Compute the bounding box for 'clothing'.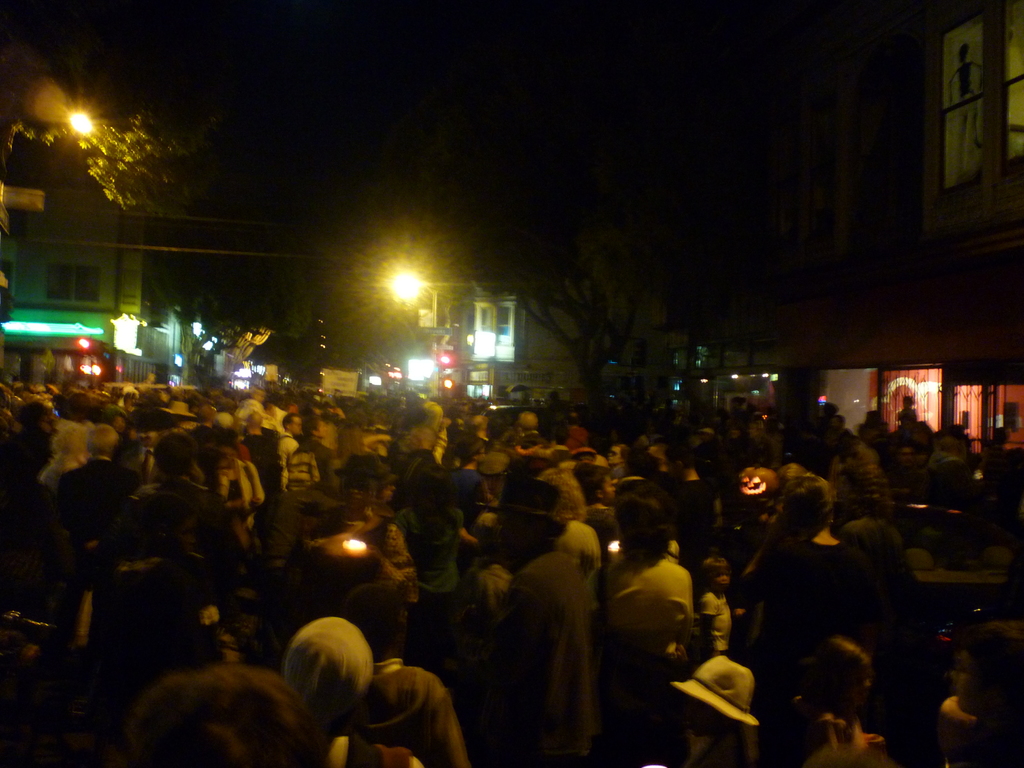
[277,444,337,494].
